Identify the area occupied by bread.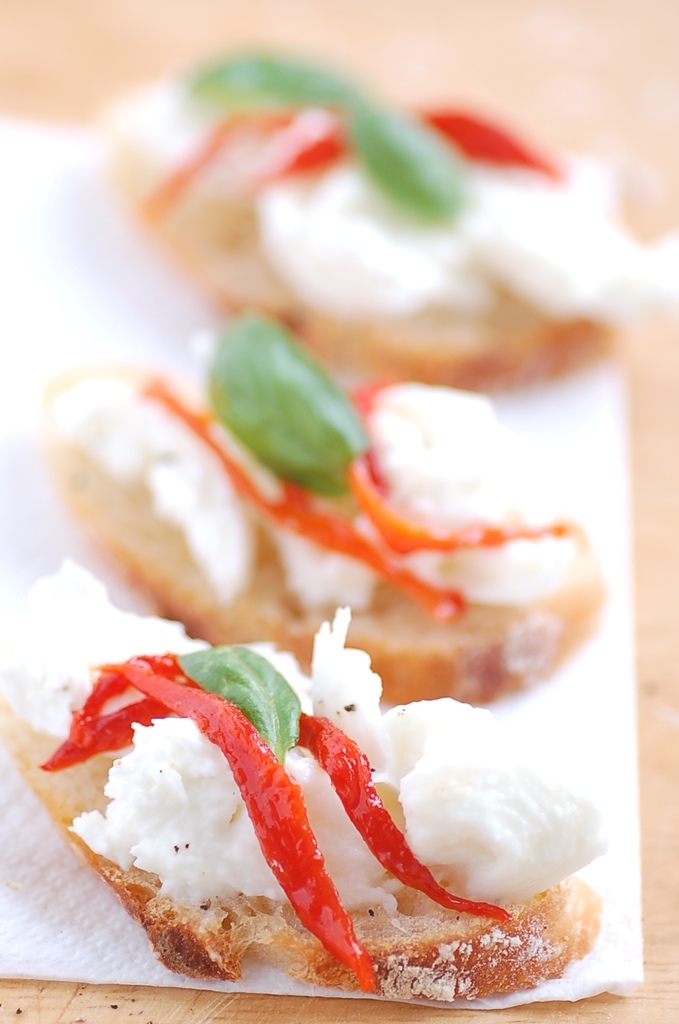
Area: bbox=(49, 356, 605, 705).
